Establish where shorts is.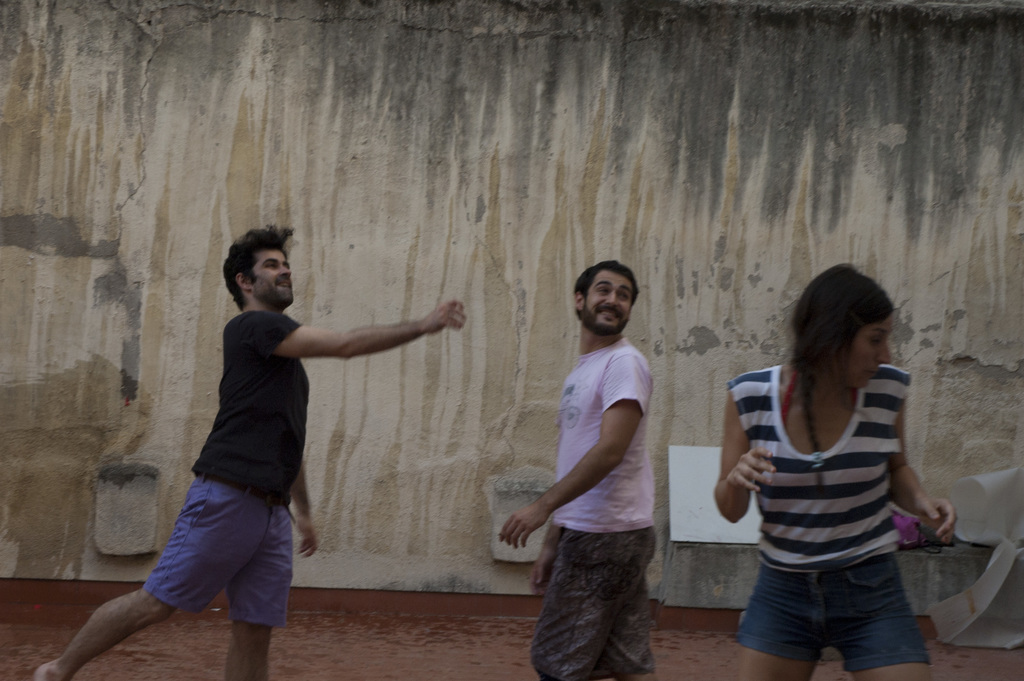
Established at (736,520,939,662).
